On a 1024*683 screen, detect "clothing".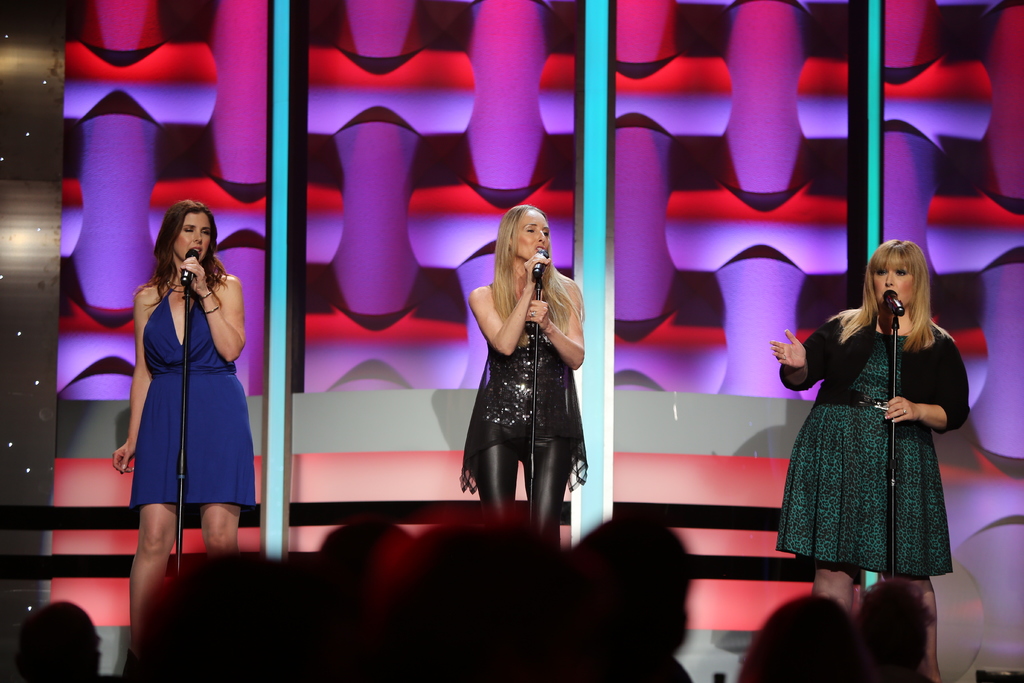
[118, 243, 239, 534].
